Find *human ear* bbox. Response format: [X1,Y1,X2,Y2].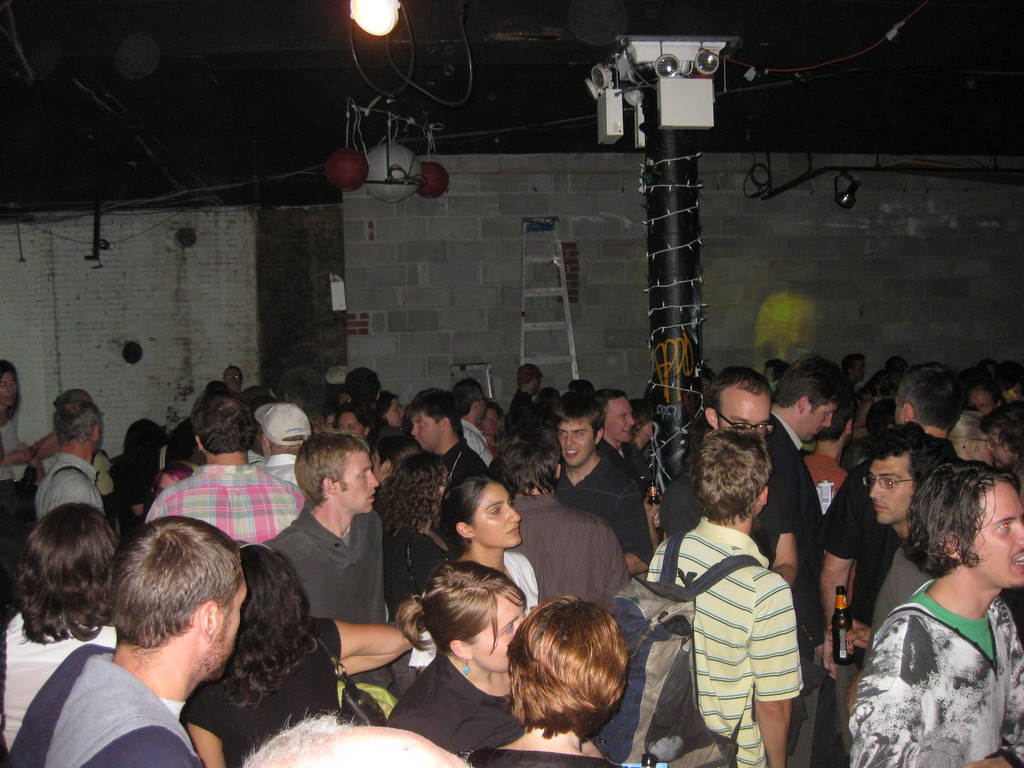
[382,461,391,475].
